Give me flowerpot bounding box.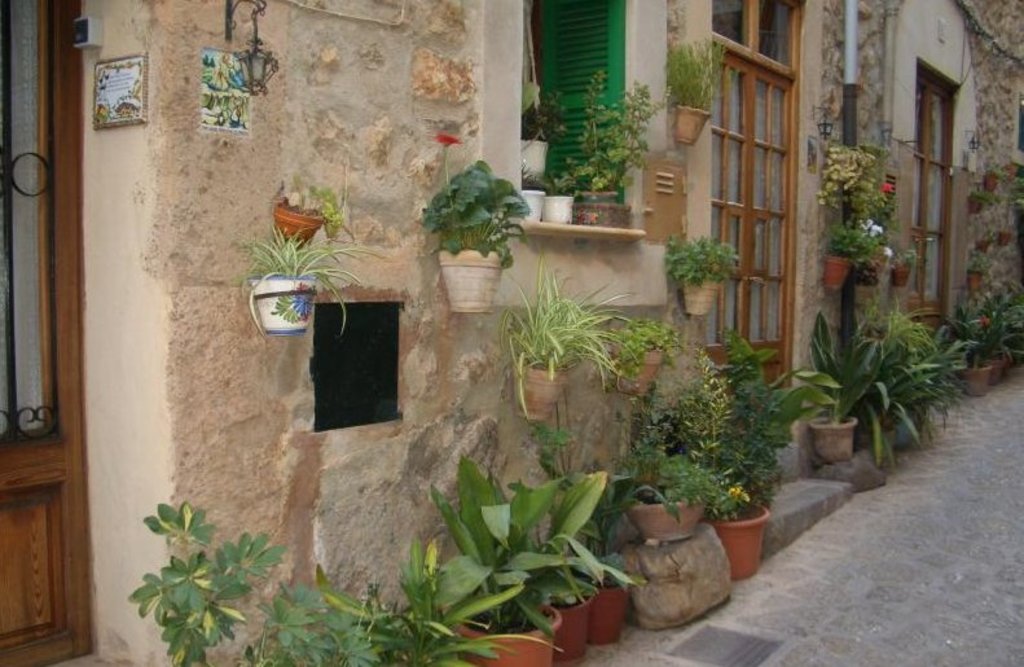
x1=983, y1=171, x2=997, y2=193.
